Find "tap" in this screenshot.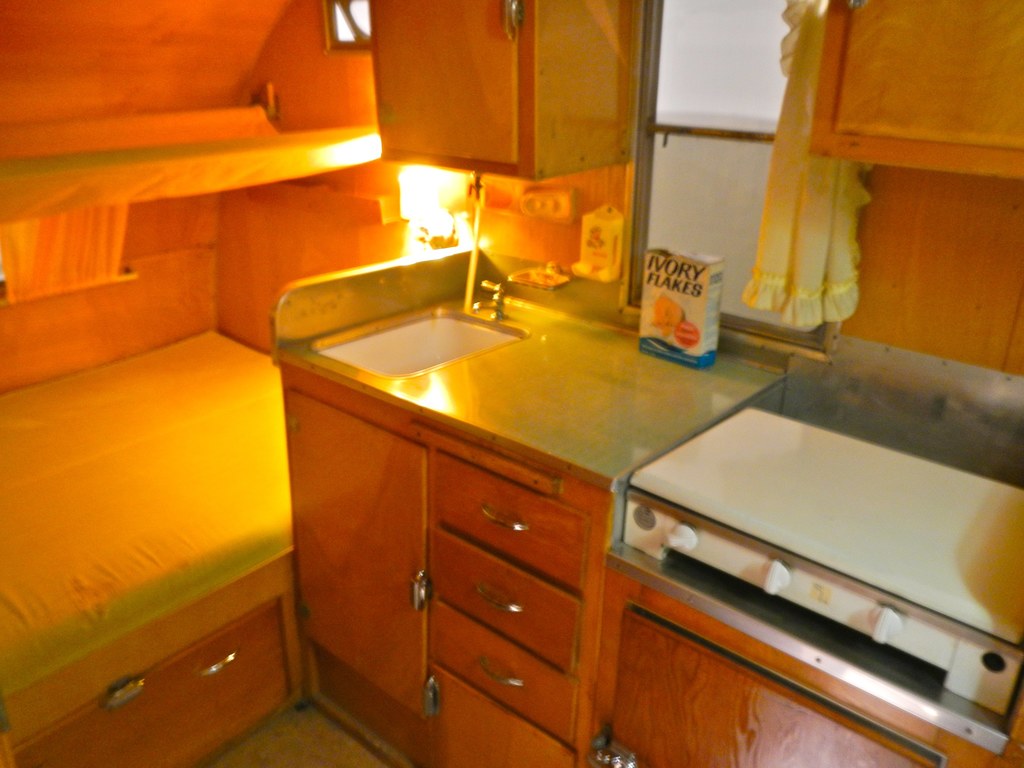
The bounding box for "tap" is 469:280:502:314.
